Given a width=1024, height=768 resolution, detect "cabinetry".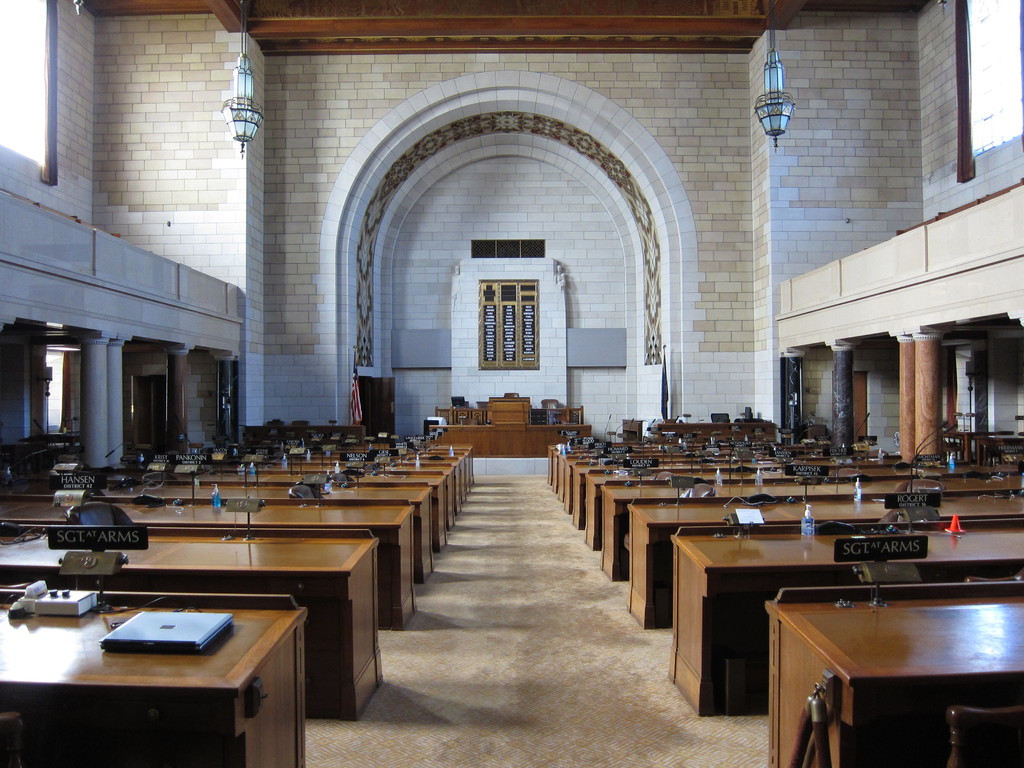
<bbox>666, 529, 1023, 721</bbox>.
